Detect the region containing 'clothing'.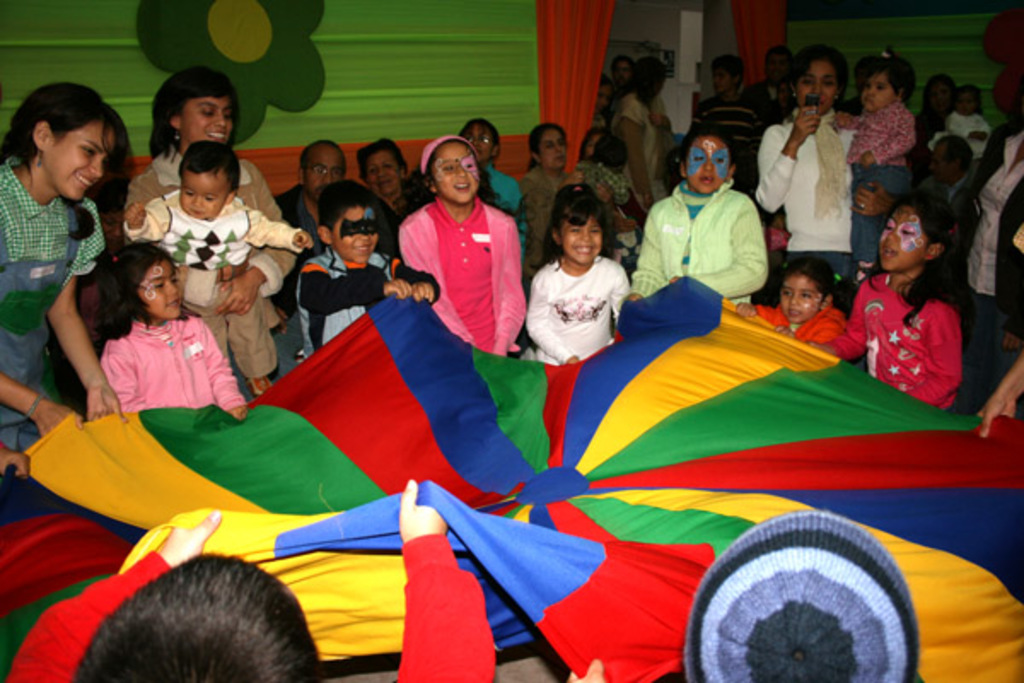
(x1=386, y1=198, x2=522, y2=357).
